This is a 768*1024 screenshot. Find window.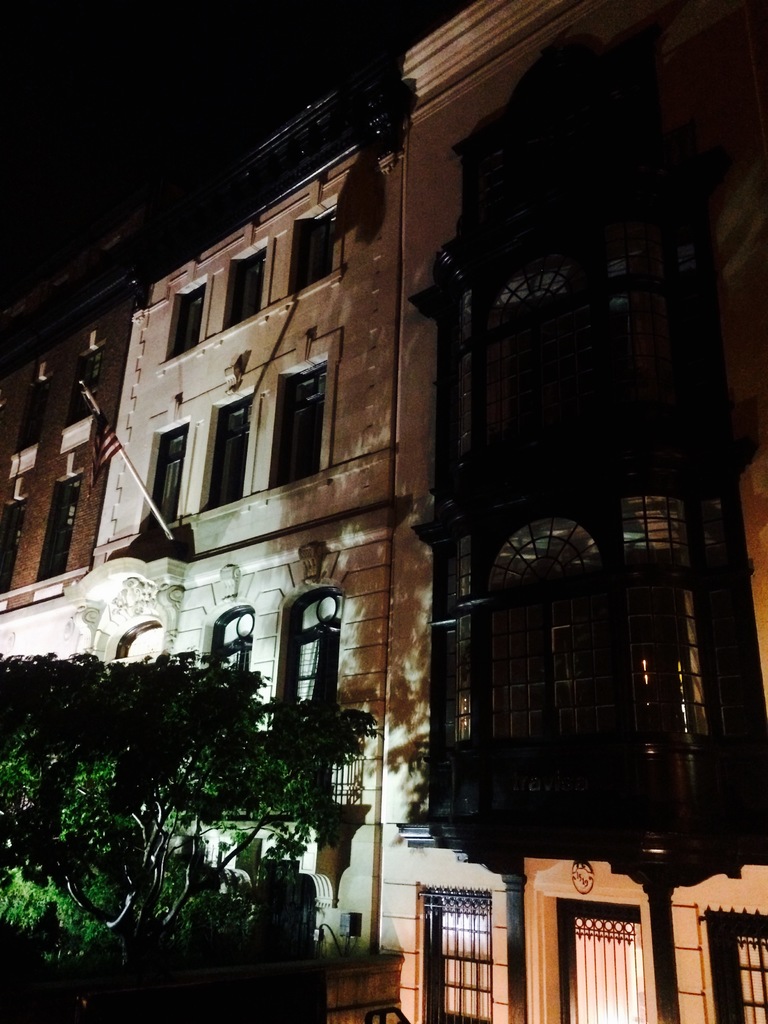
Bounding box: pyautogui.locateOnScreen(273, 357, 331, 485).
